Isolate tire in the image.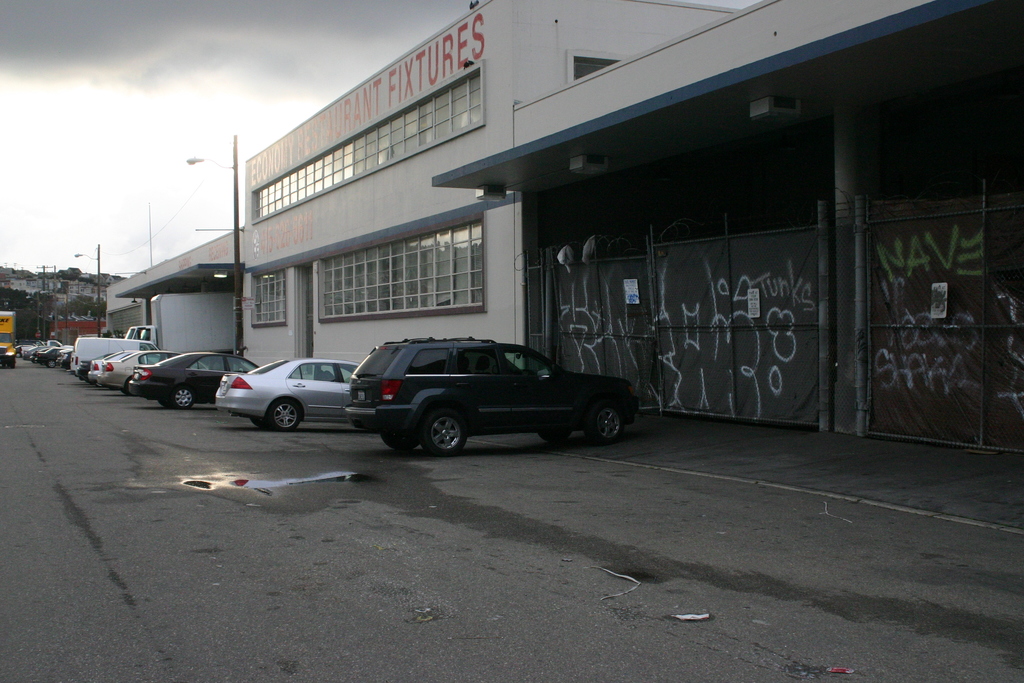
Isolated region: {"left": 378, "top": 423, "right": 416, "bottom": 449}.
